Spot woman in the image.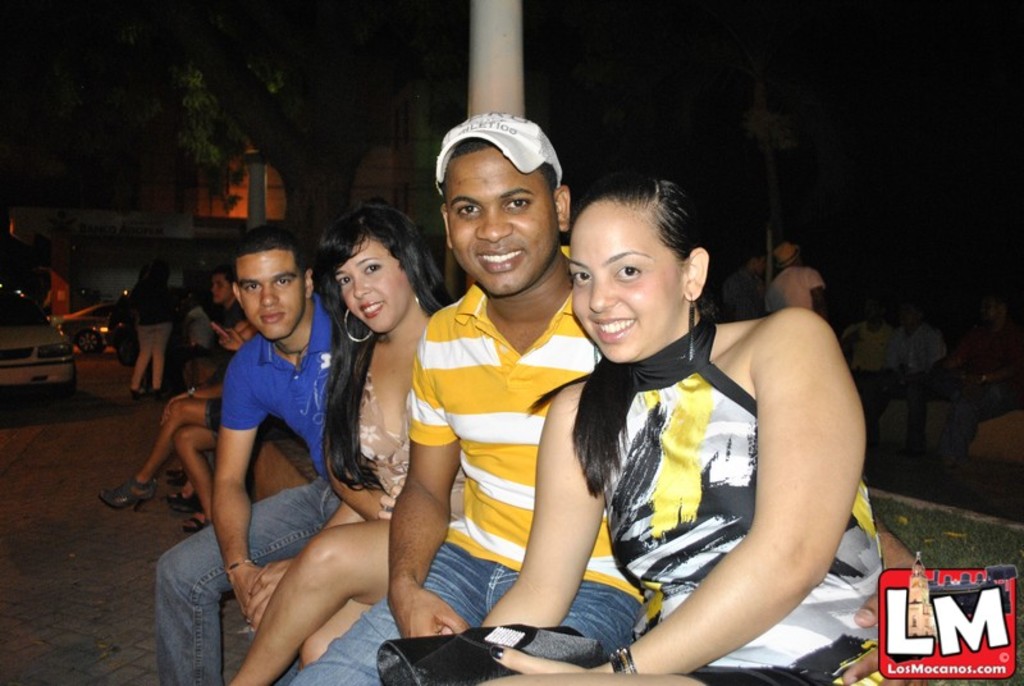
woman found at bbox(448, 165, 861, 667).
